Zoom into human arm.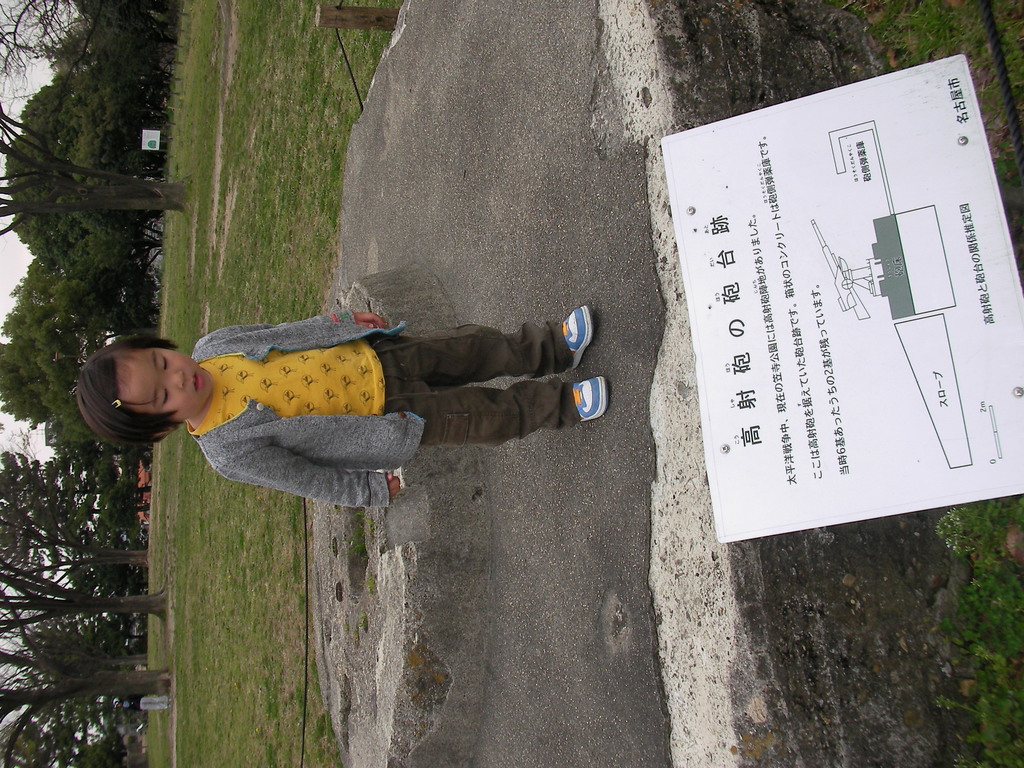
Zoom target: (195,317,388,342).
